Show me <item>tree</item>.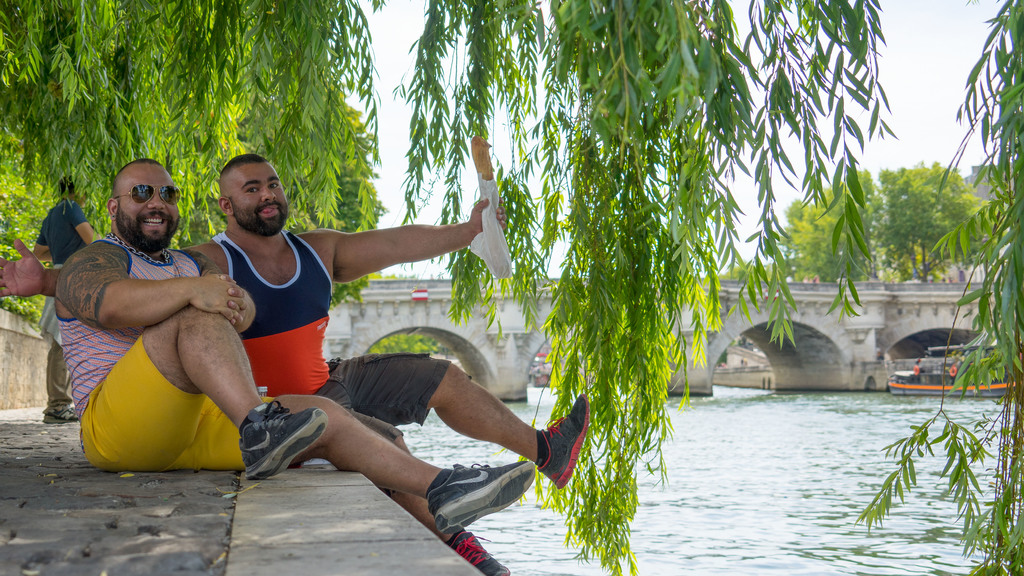
<item>tree</item> is here: 776,167,881,292.
